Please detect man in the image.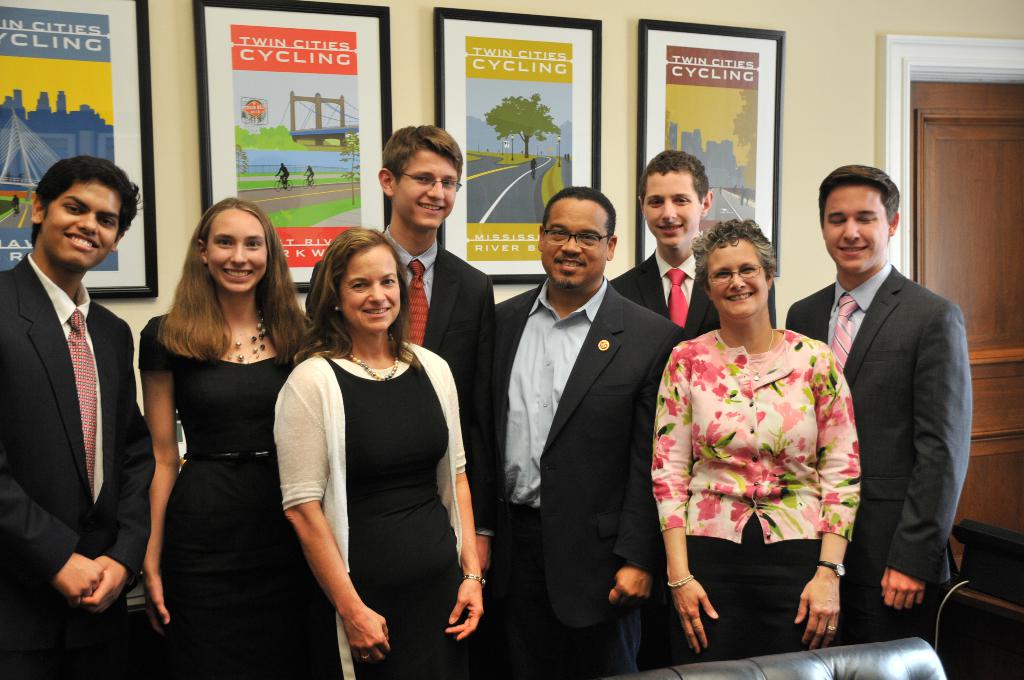
locate(609, 146, 778, 668).
